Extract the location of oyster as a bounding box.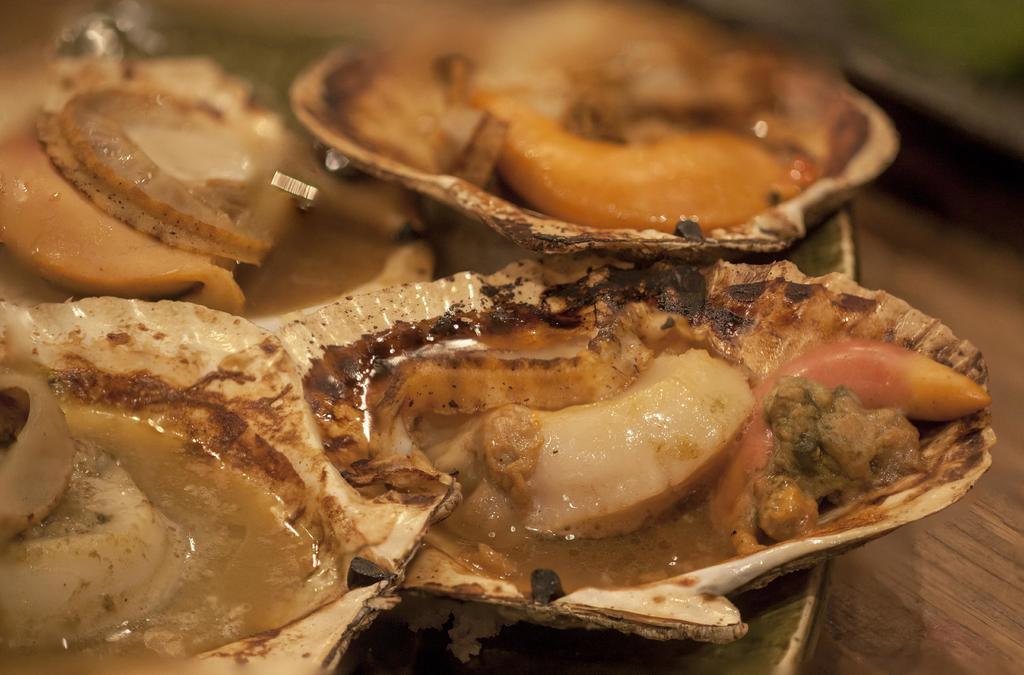
(left=268, top=253, right=1001, bottom=652).
